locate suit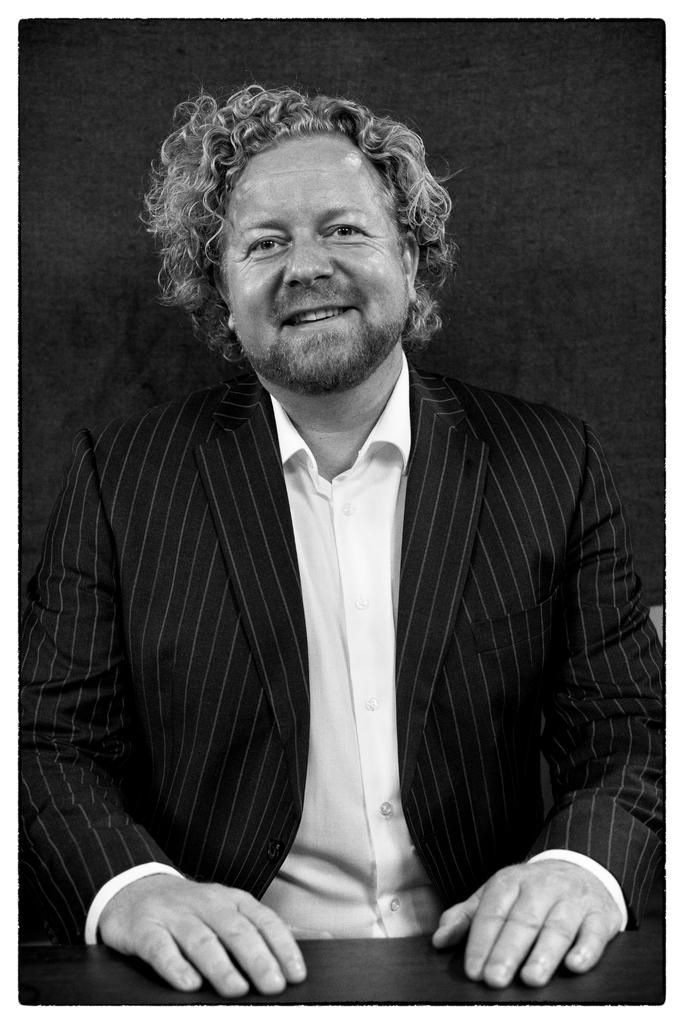
[left=53, top=170, right=640, bottom=994]
